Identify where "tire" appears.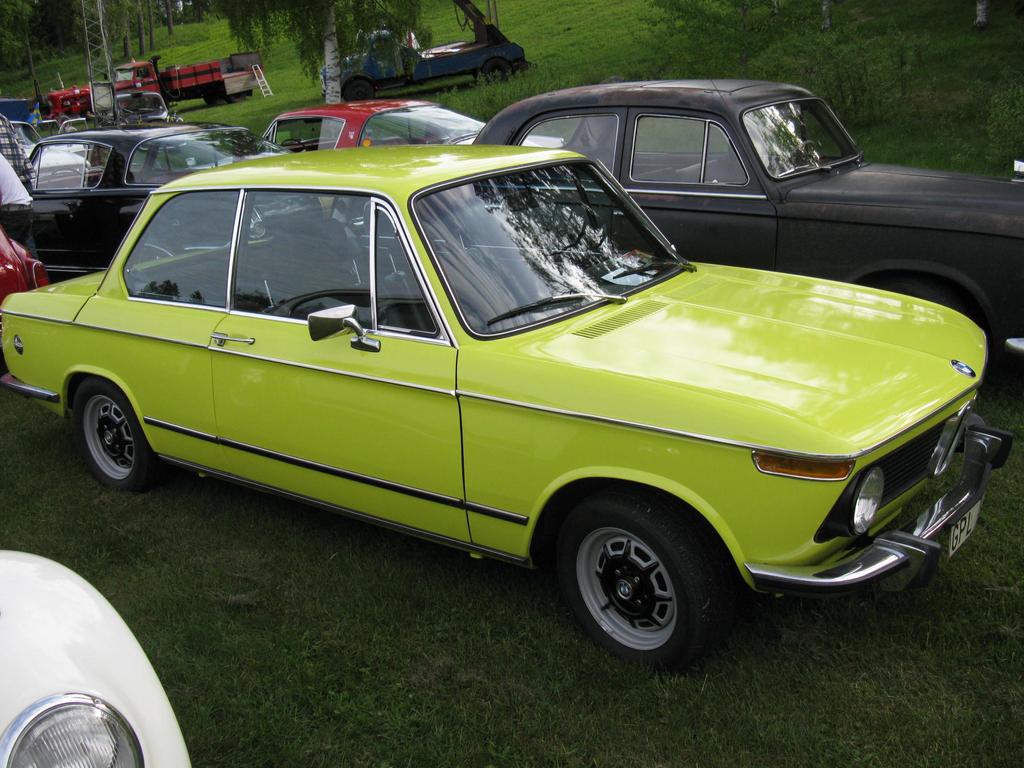
Appears at bbox=(56, 115, 68, 129).
